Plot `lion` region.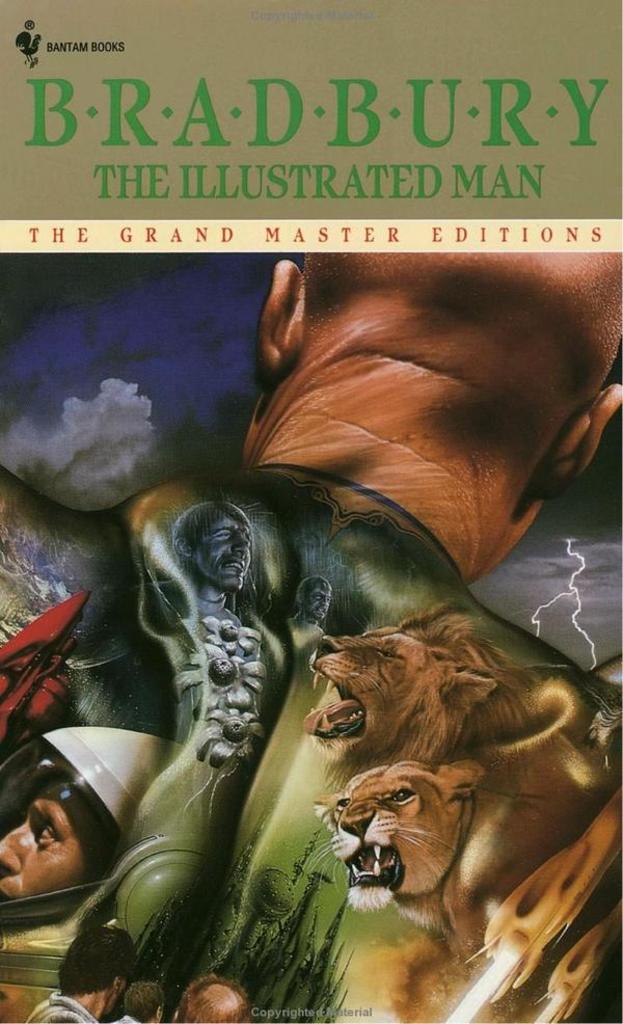
Plotted at select_region(286, 596, 585, 796).
